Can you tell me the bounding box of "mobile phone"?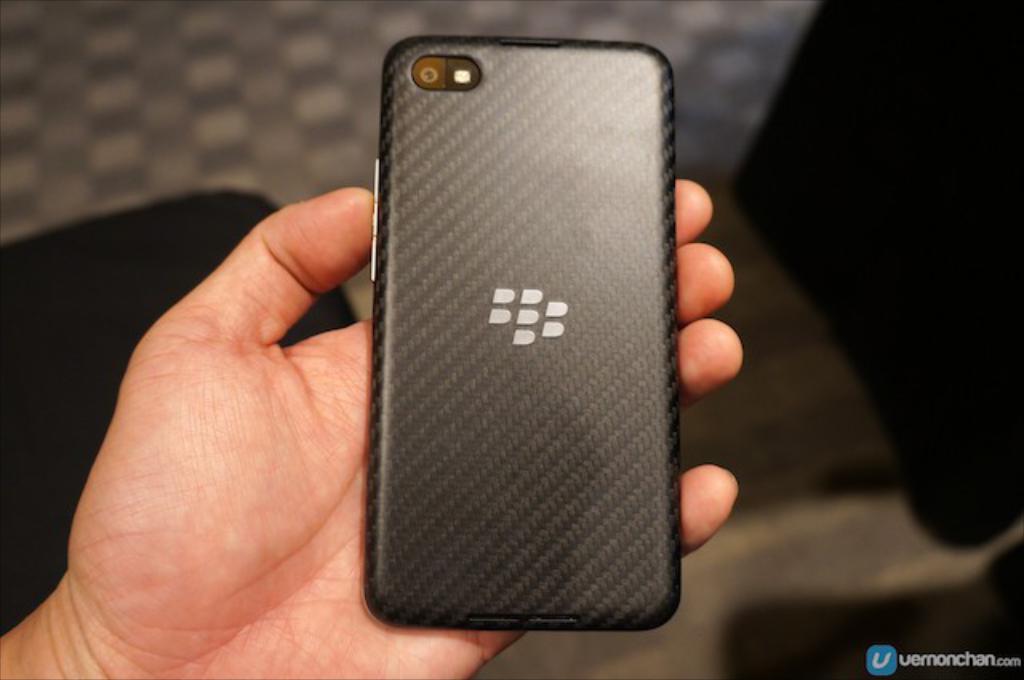
bbox=(350, 42, 709, 654).
